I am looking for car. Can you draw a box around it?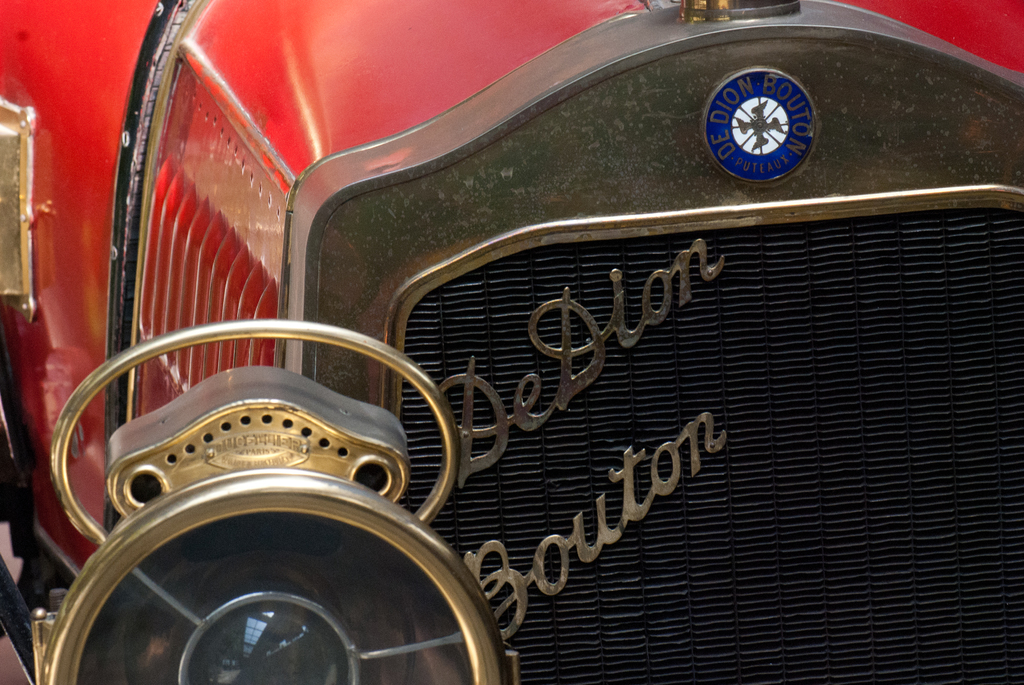
Sure, the bounding box is BBox(0, 0, 1023, 684).
